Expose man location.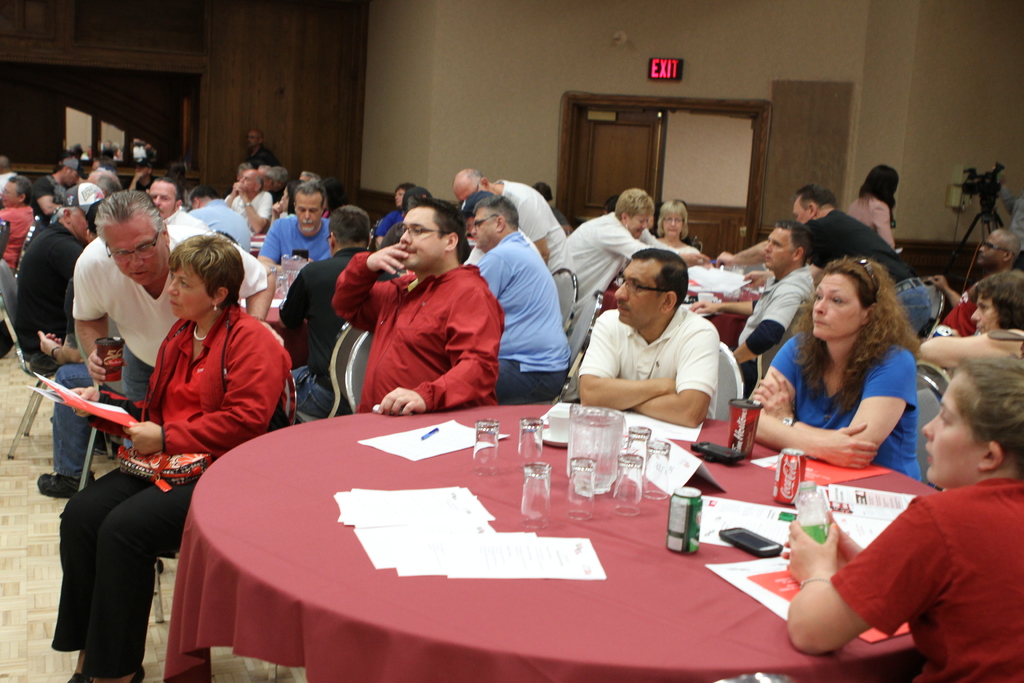
Exposed at [x1=372, y1=182, x2=417, y2=245].
